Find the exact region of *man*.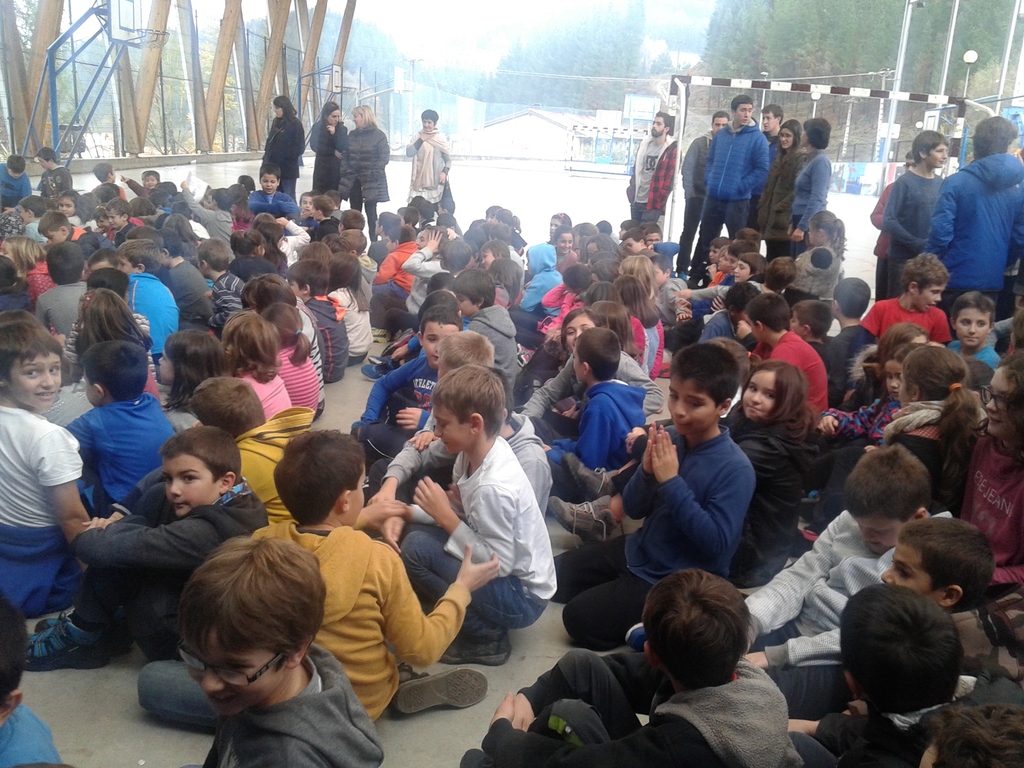
Exact region: 691 92 769 276.
